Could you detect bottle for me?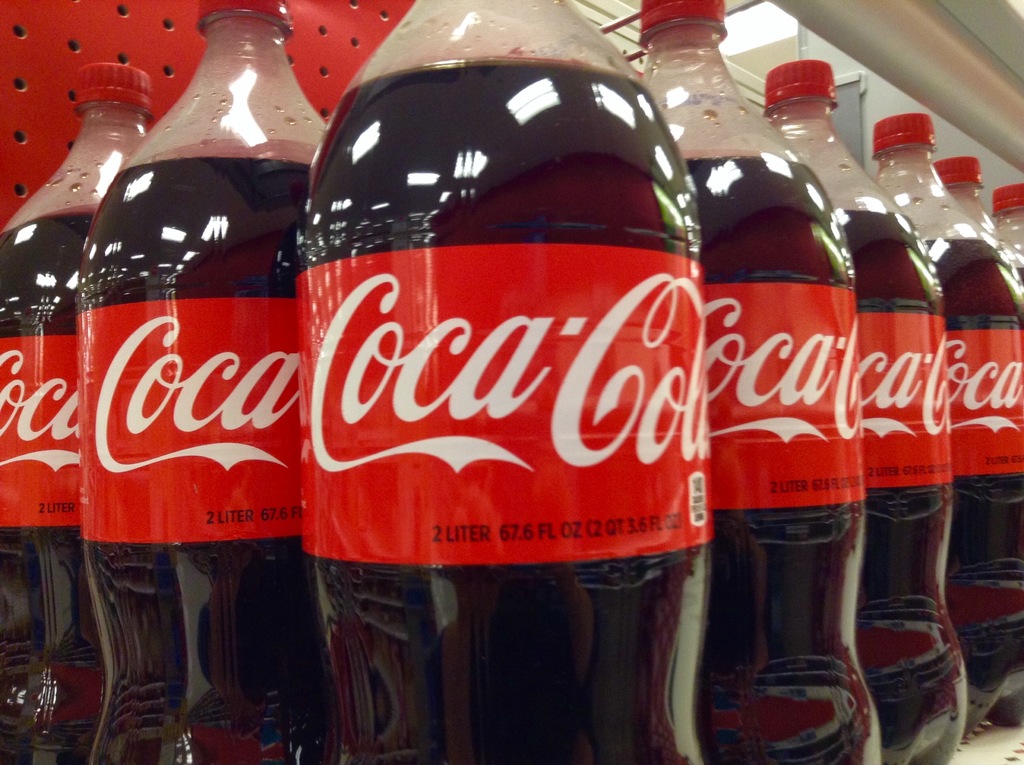
Detection result: l=763, t=58, r=975, b=762.
